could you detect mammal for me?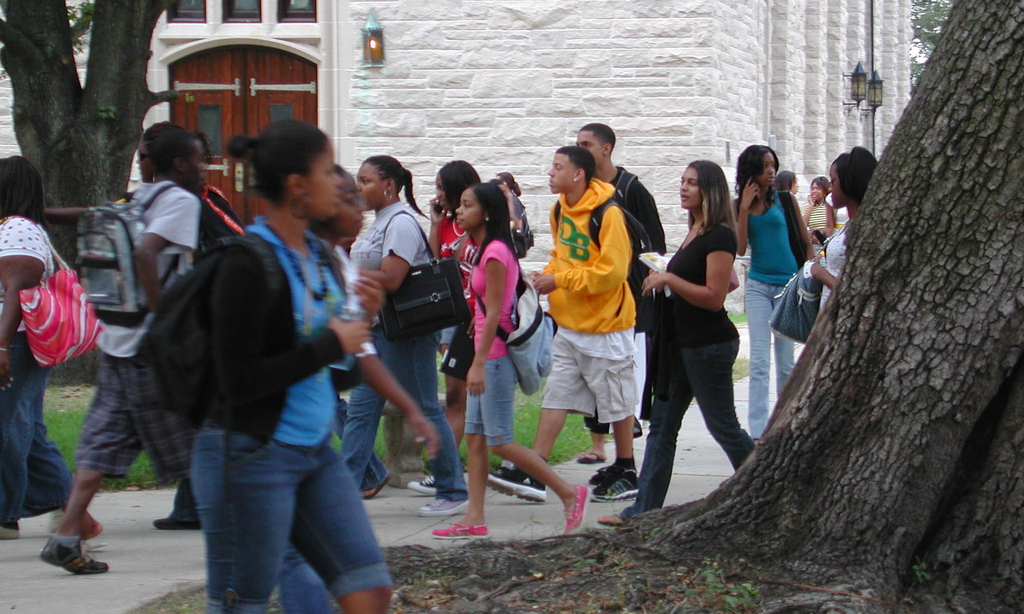
Detection result: {"left": 778, "top": 170, "right": 799, "bottom": 196}.
